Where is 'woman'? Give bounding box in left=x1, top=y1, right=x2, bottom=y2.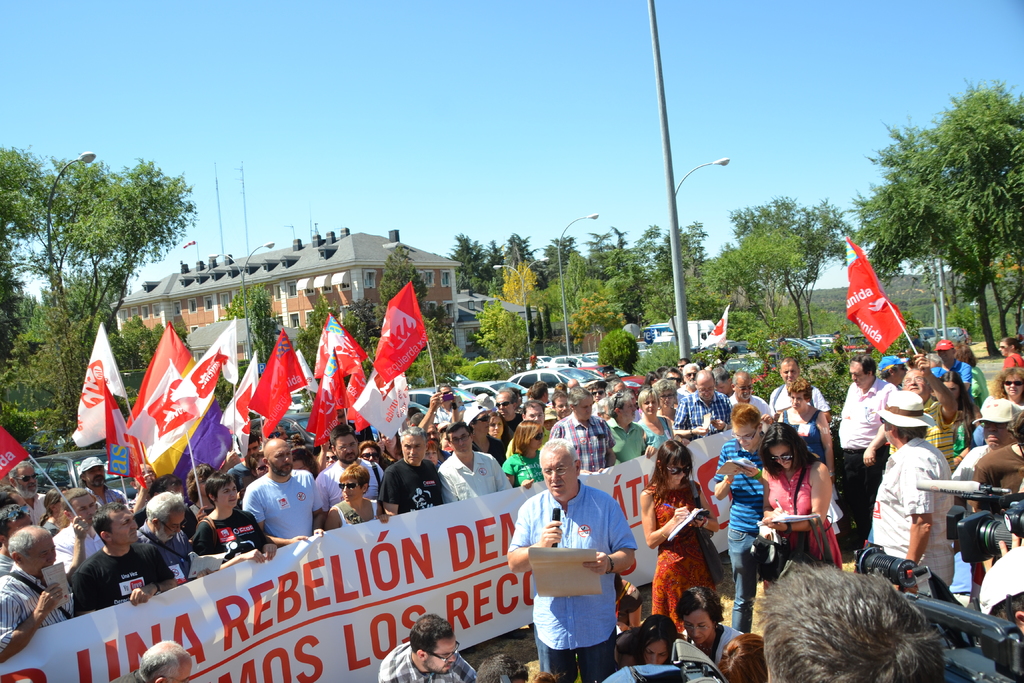
left=487, top=409, right=509, bottom=440.
